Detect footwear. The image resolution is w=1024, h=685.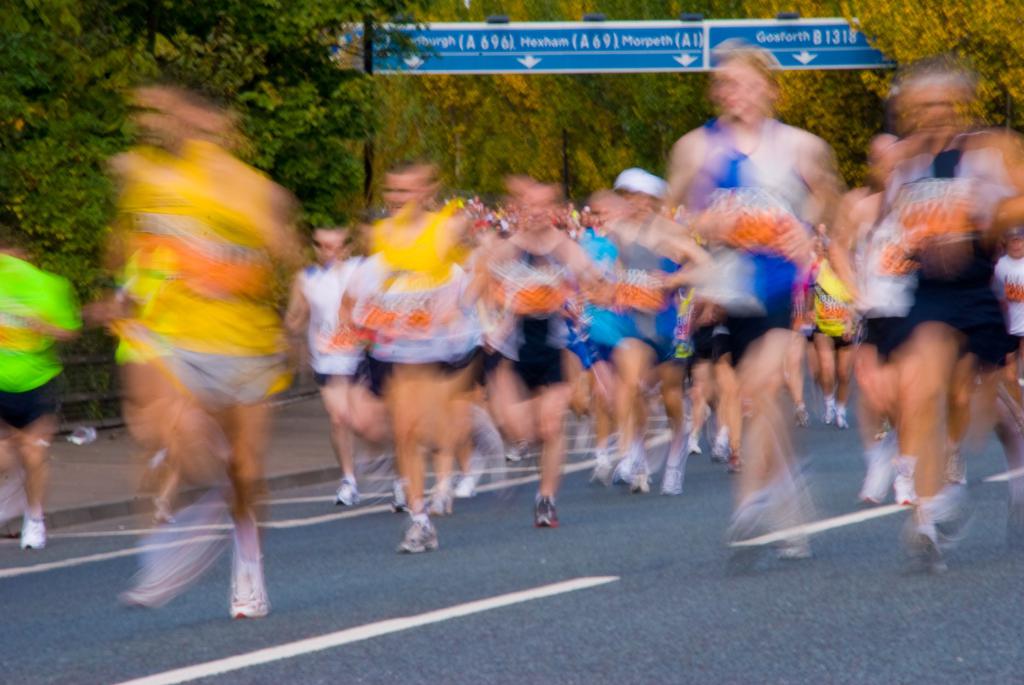
{"x1": 387, "y1": 505, "x2": 448, "y2": 565}.
